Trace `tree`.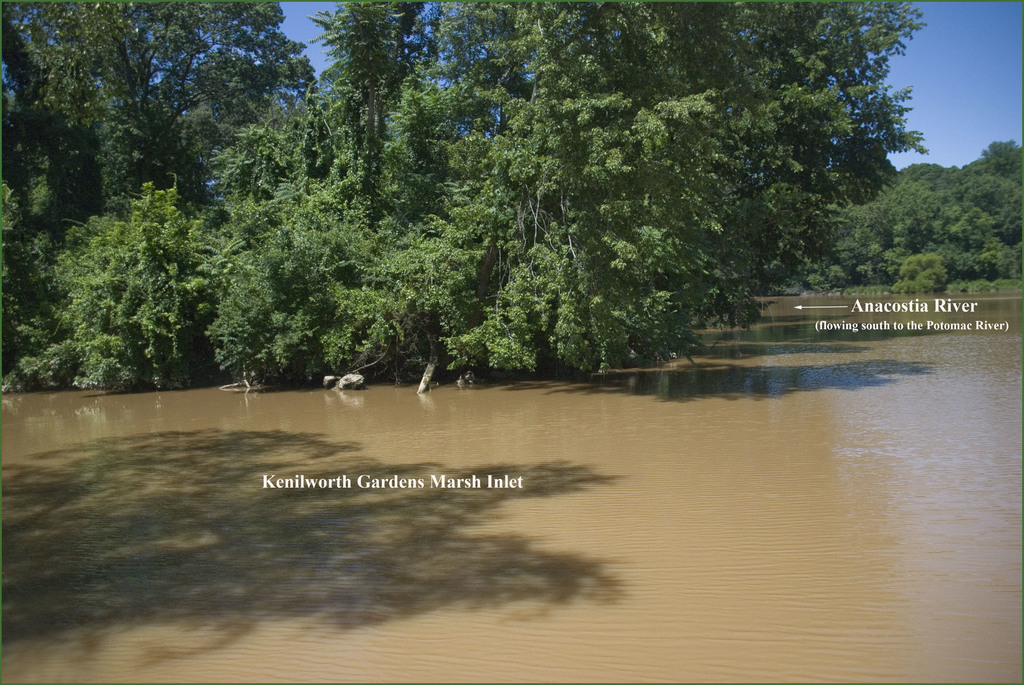
Traced to x1=819, y1=264, x2=847, y2=294.
